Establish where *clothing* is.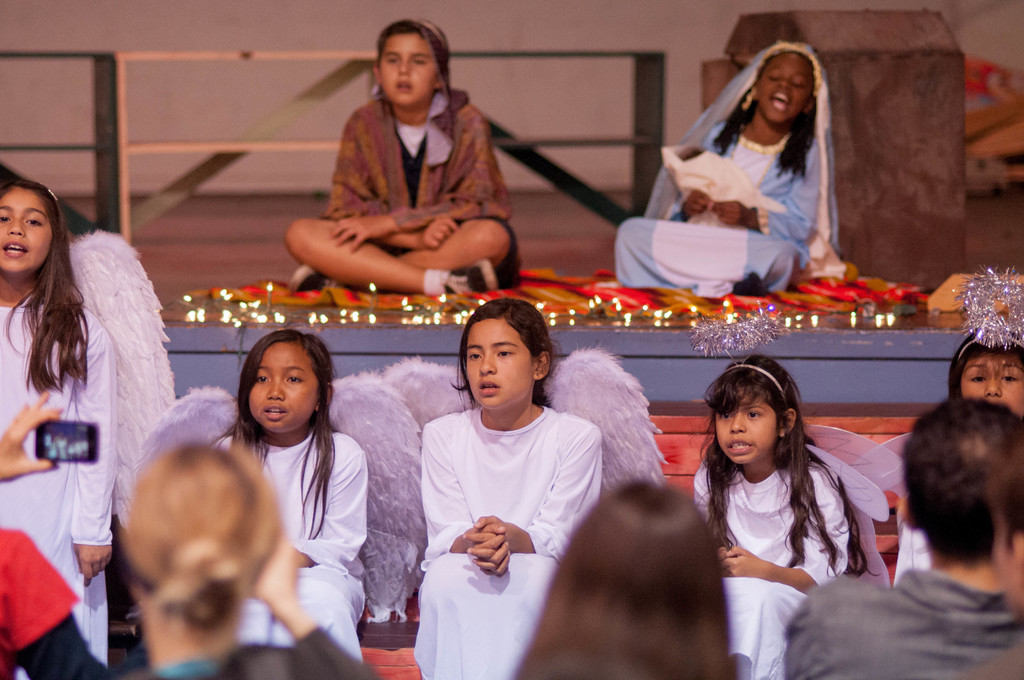
Established at left=237, top=429, right=366, bottom=660.
